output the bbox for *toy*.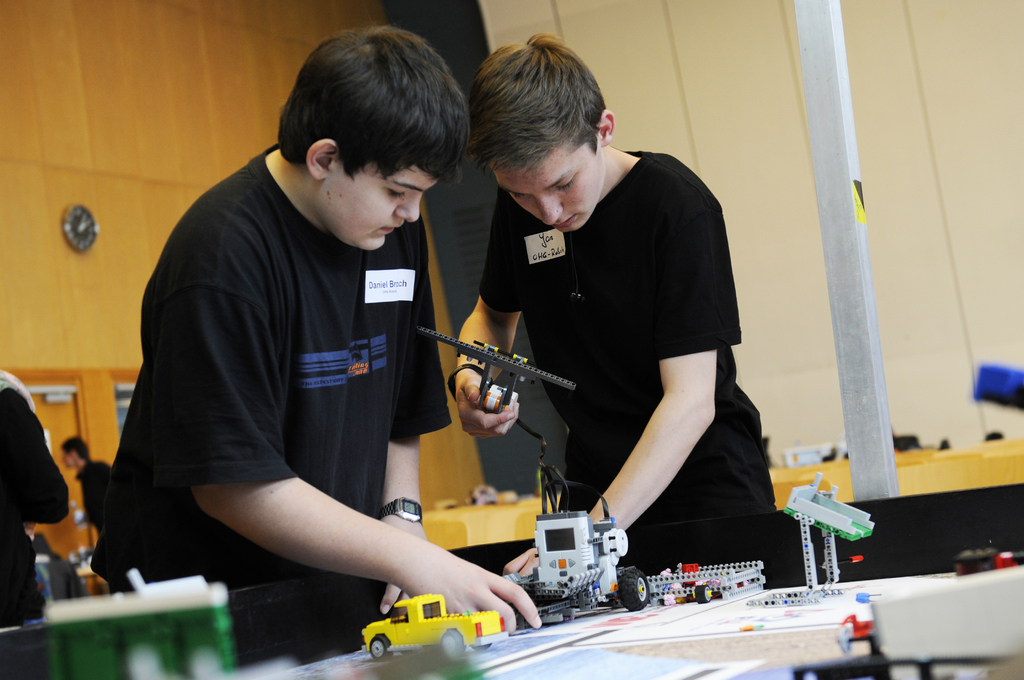
(749,467,876,608).
